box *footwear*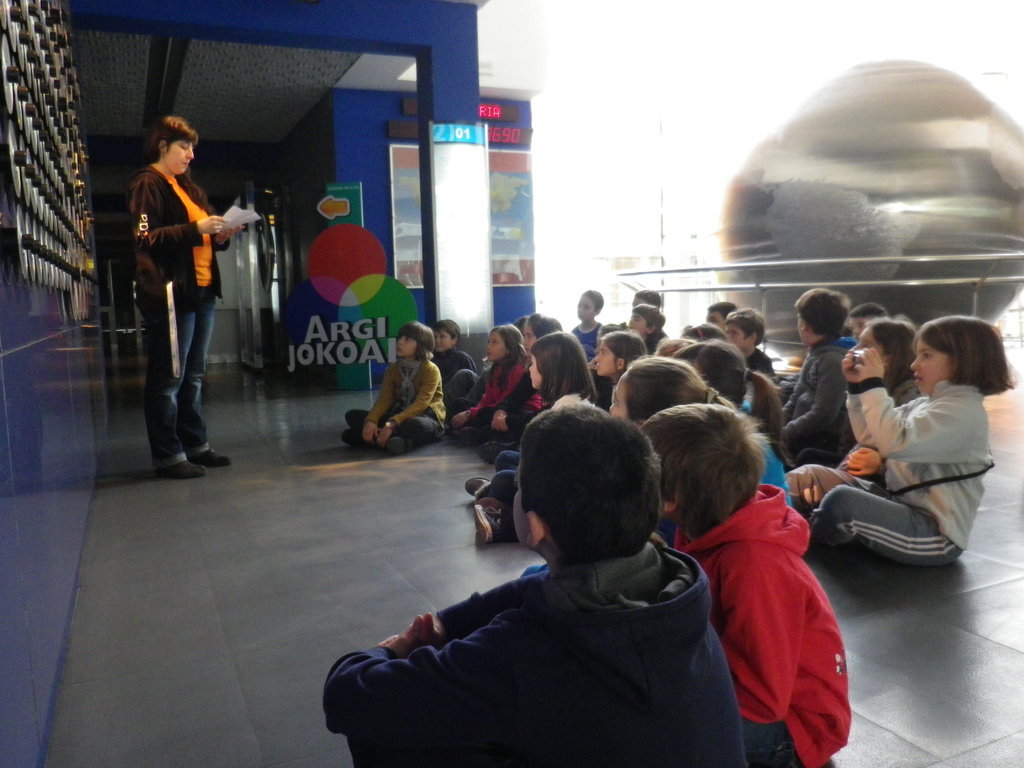
<region>159, 460, 210, 481</region>
